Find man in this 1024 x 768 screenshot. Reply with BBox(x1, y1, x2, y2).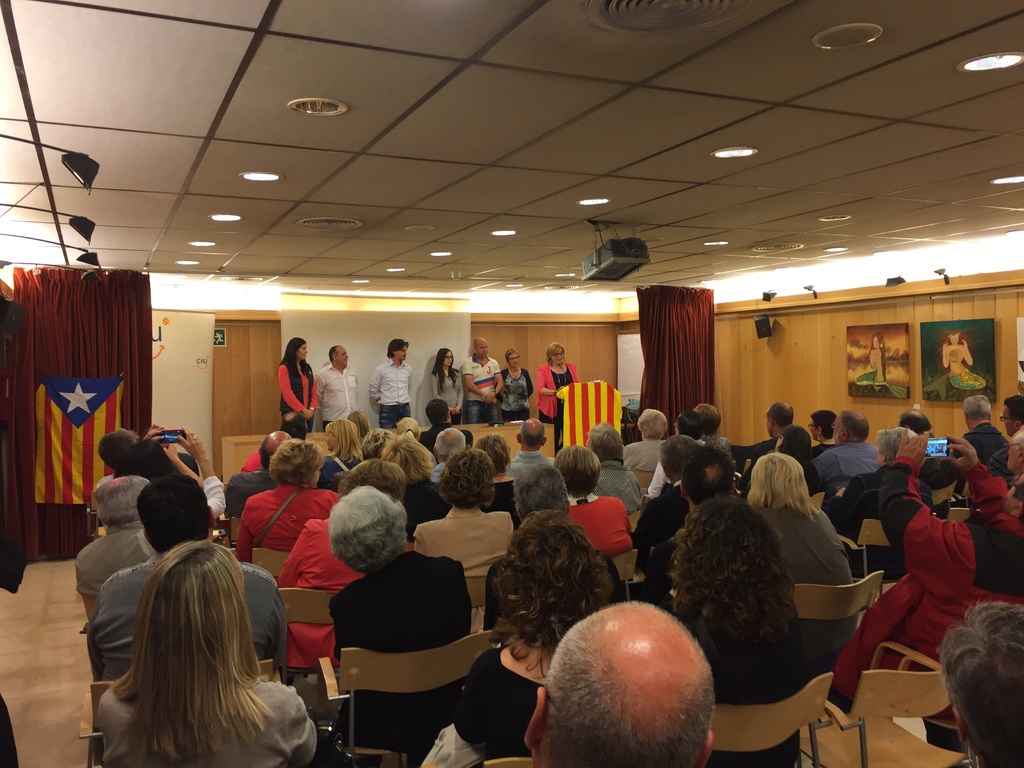
BBox(966, 399, 1009, 463).
